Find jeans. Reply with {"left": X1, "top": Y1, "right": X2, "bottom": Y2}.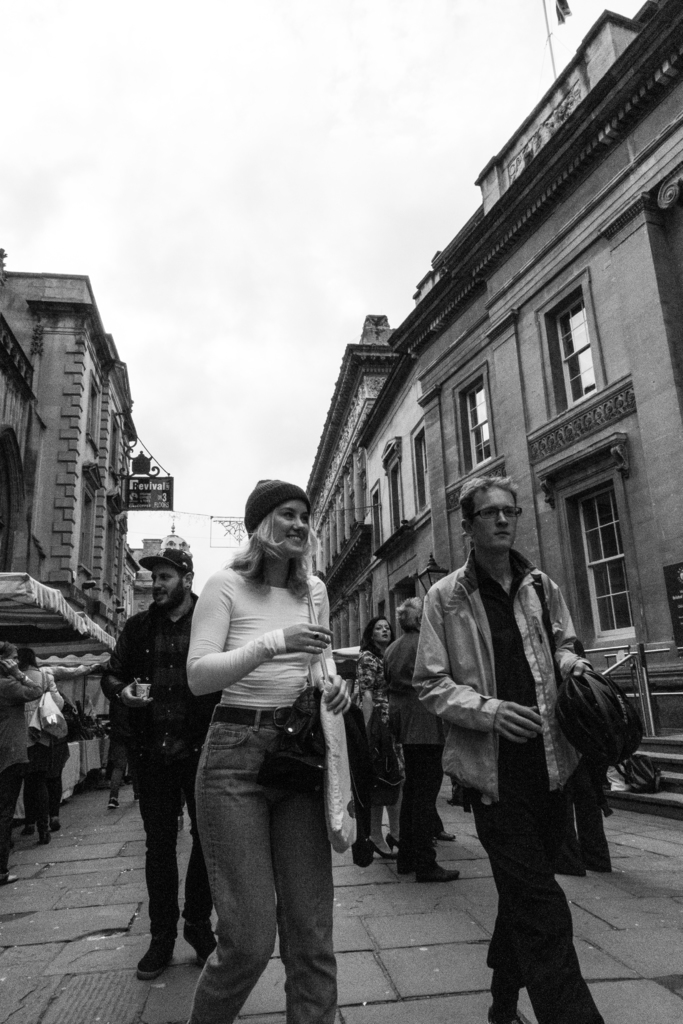
{"left": 128, "top": 741, "right": 220, "bottom": 930}.
